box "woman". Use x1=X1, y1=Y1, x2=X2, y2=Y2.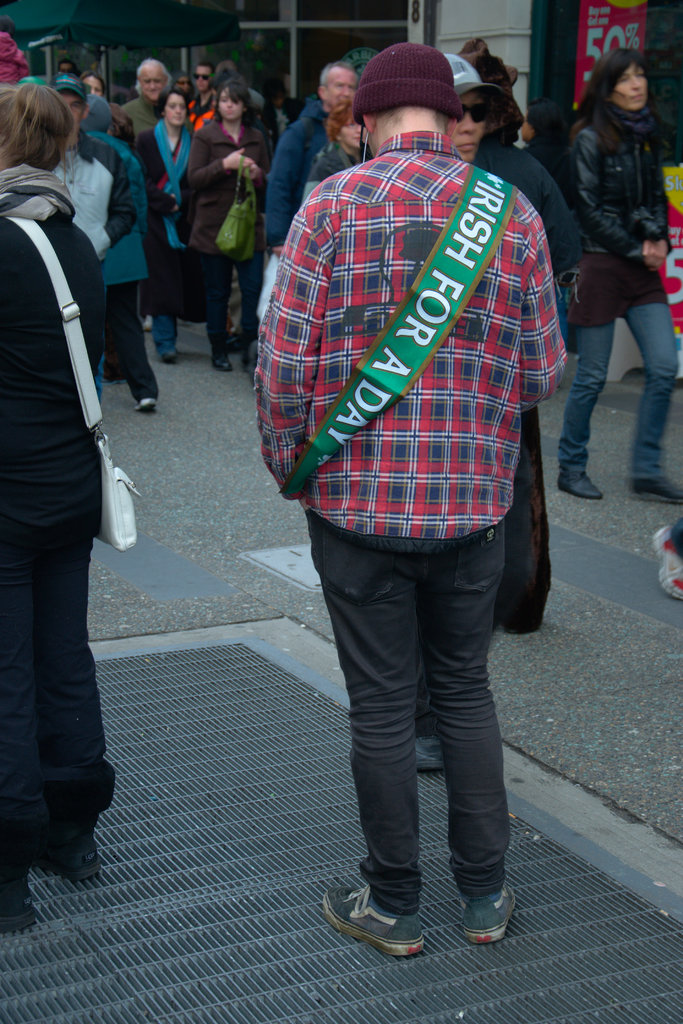
x1=185, y1=79, x2=275, y2=372.
